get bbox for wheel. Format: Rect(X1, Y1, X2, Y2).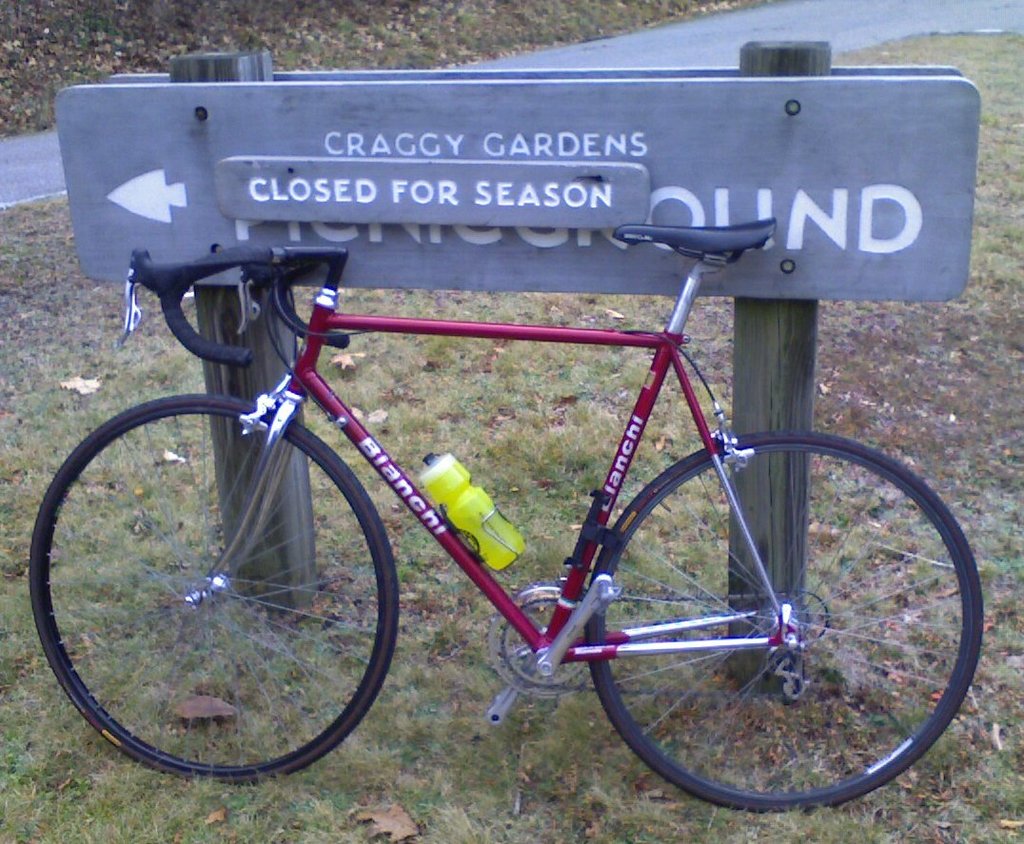
Rect(587, 434, 985, 825).
